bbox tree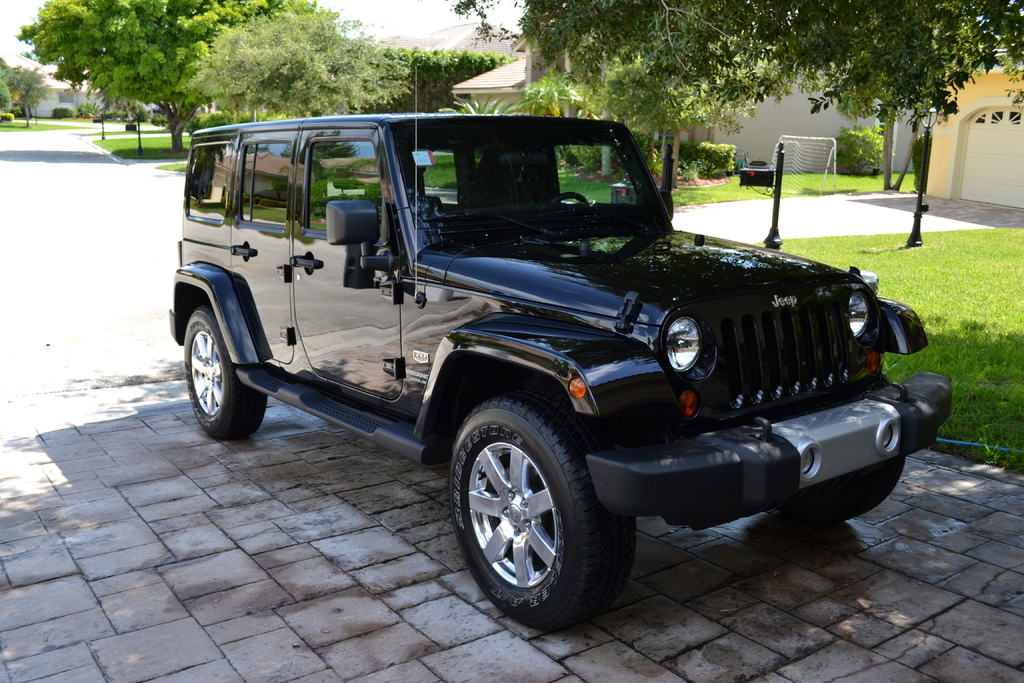
x1=440, y1=1, x2=1023, y2=215
